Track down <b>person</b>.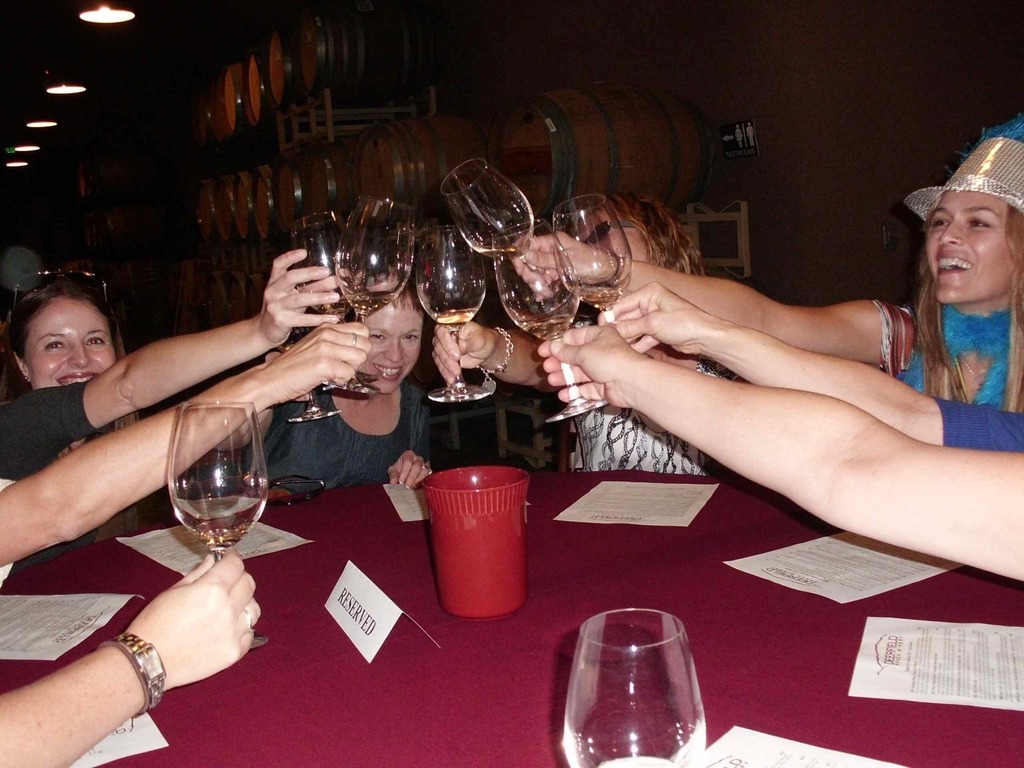
Tracked to locate(437, 192, 726, 478).
